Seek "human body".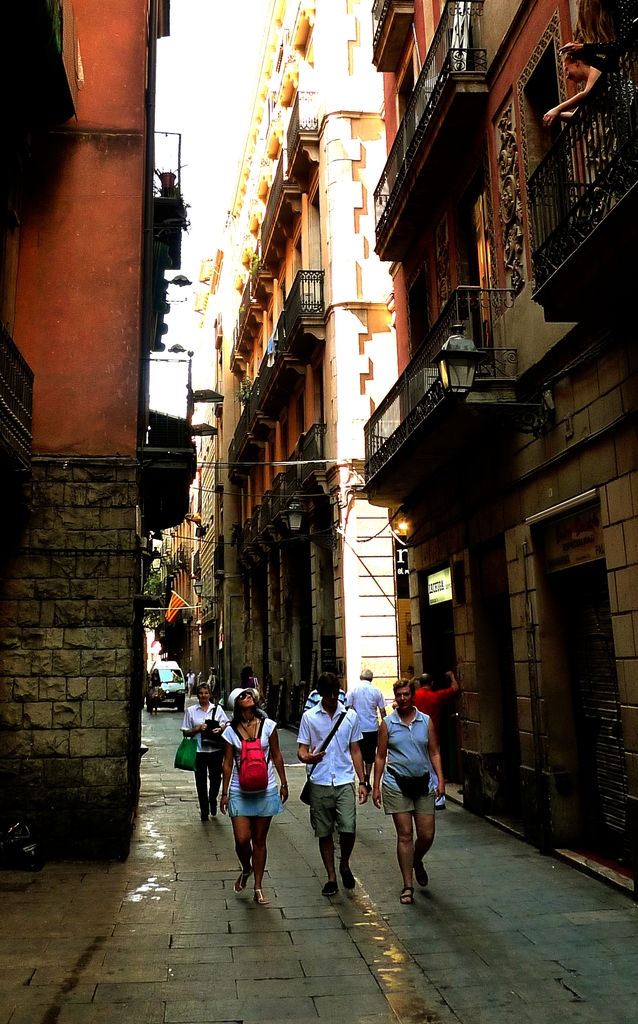
(left=352, top=679, right=385, bottom=790).
